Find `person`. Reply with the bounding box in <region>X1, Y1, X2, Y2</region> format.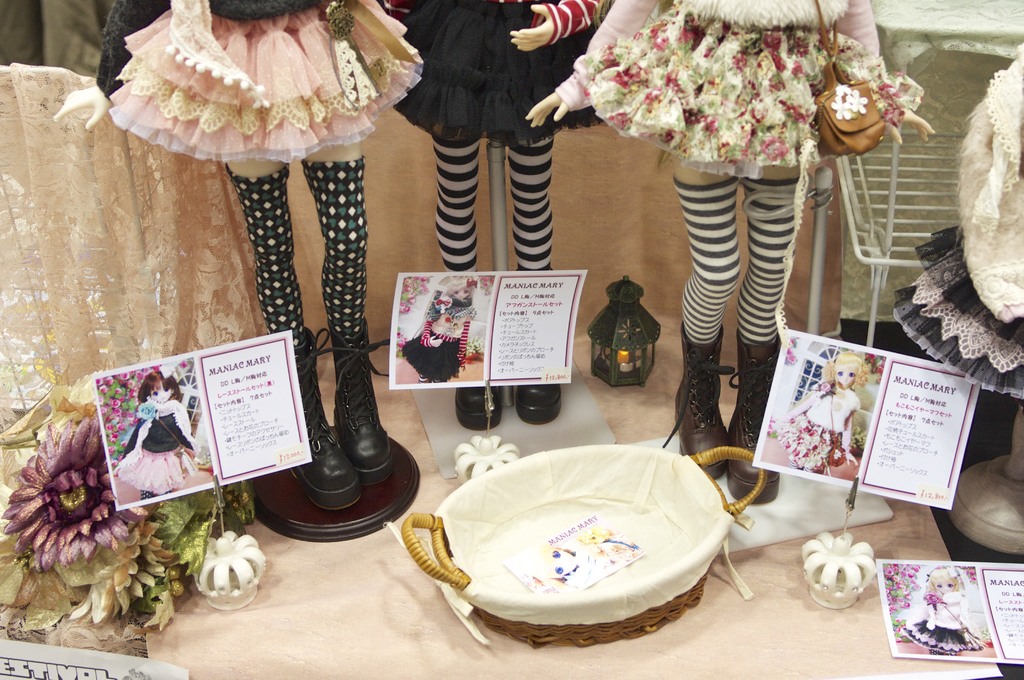
<region>50, 0, 423, 514</region>.
